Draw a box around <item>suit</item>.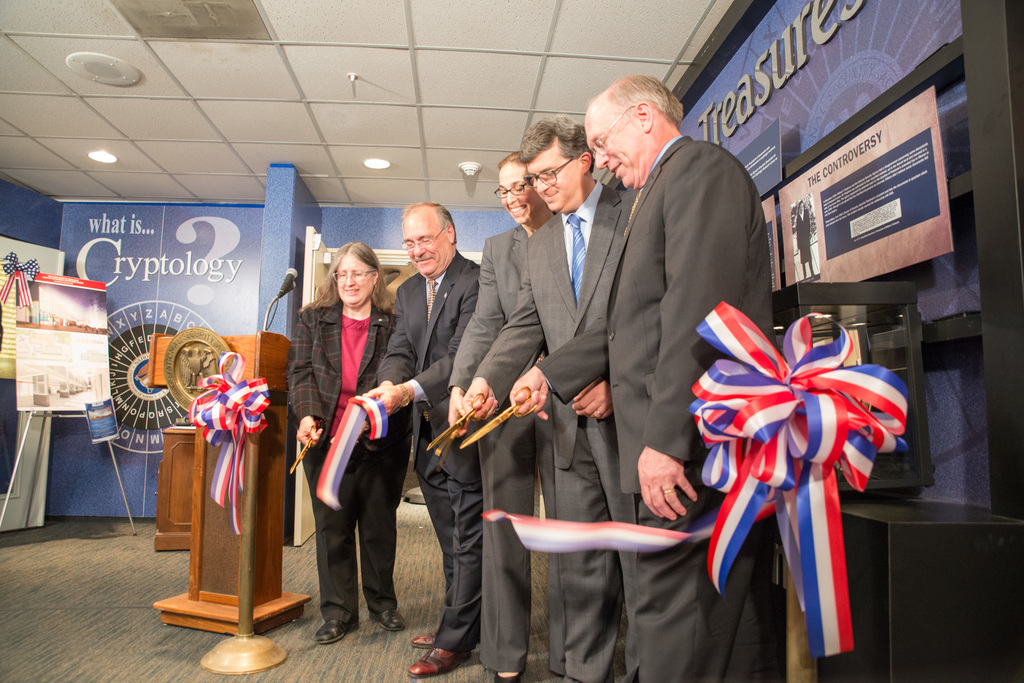
<bbox>477, 182, 640, 682</bbox>.
